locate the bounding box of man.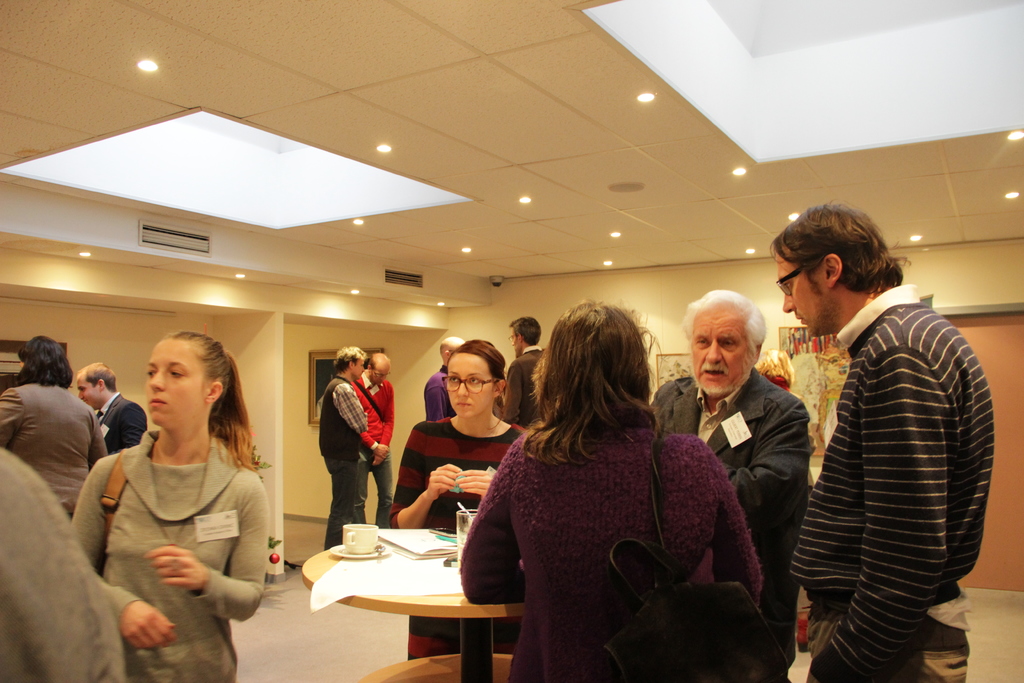
Bounding box: 500:317:543:426.
